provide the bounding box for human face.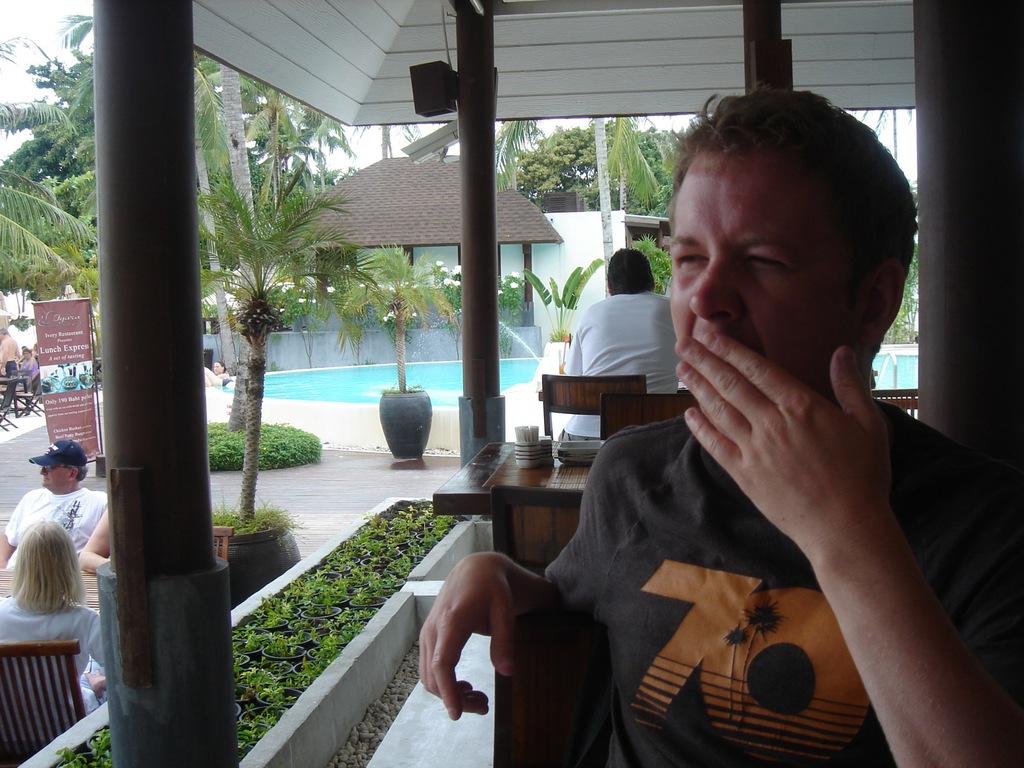
detection(46, 458, 72, 490).
